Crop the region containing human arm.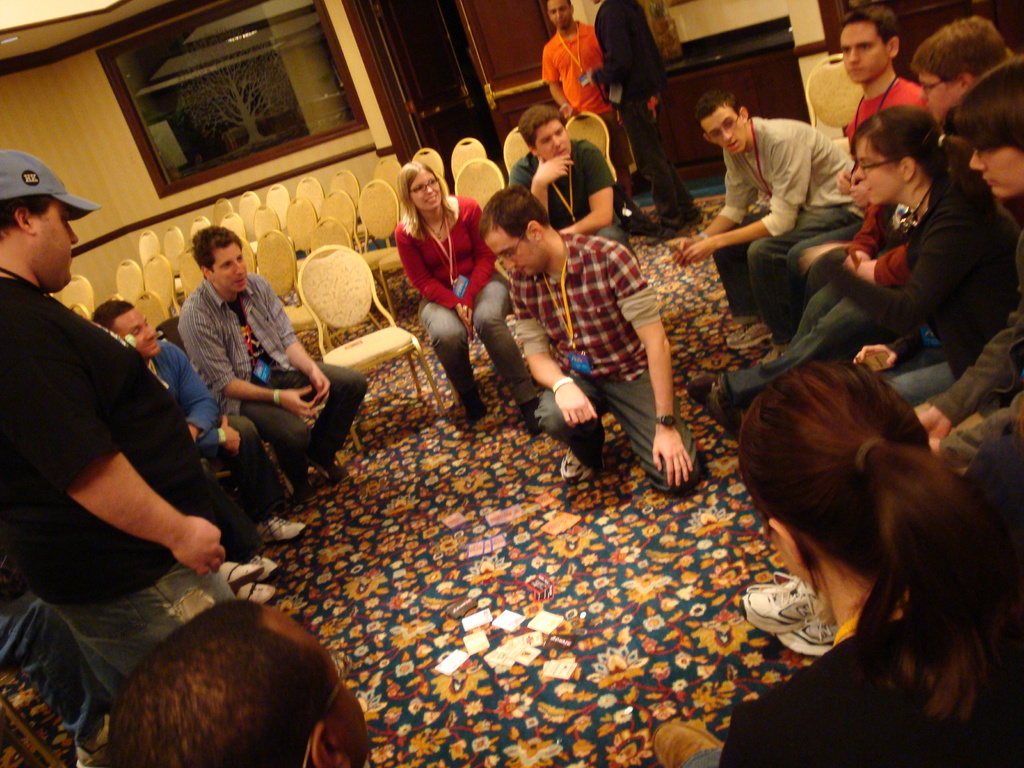
Crop region: 918 228 1023 440.
